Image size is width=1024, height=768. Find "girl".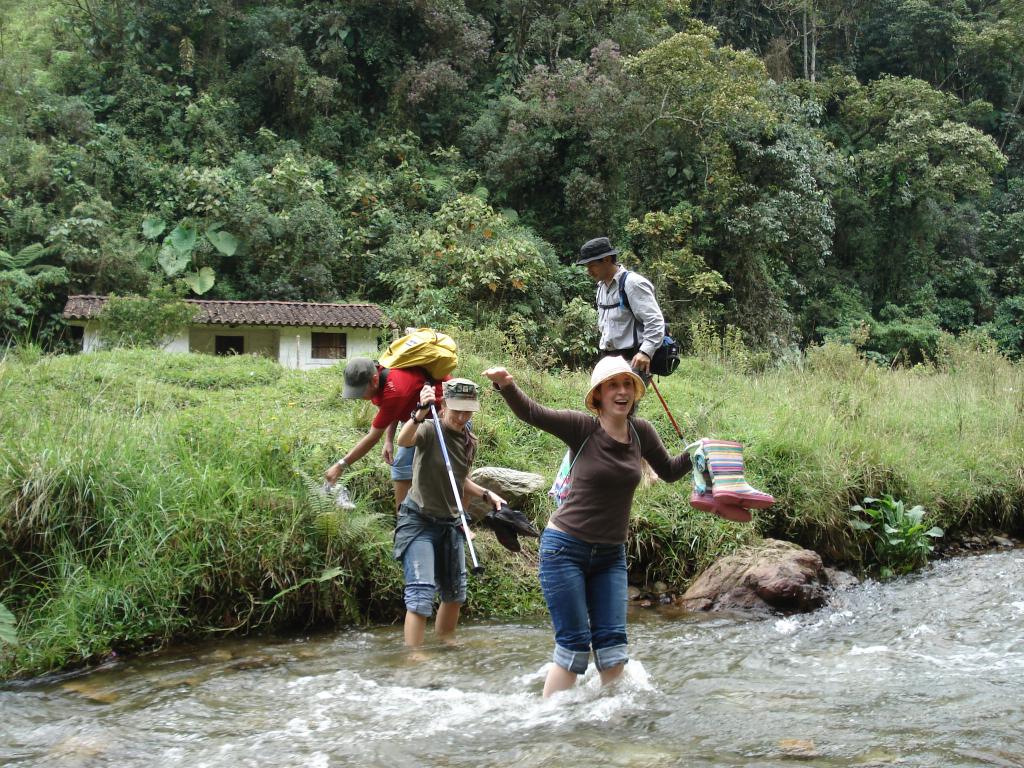
397,379,507,659.
